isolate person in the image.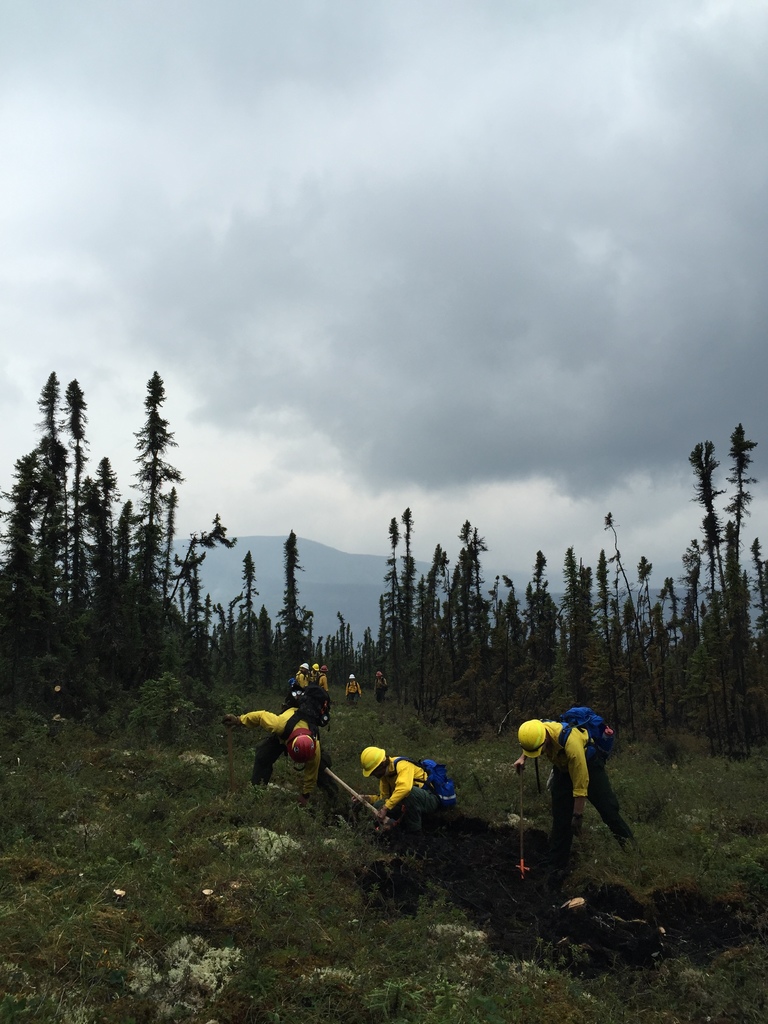
Isolated region: select_region(514, 700, 626, 860).
